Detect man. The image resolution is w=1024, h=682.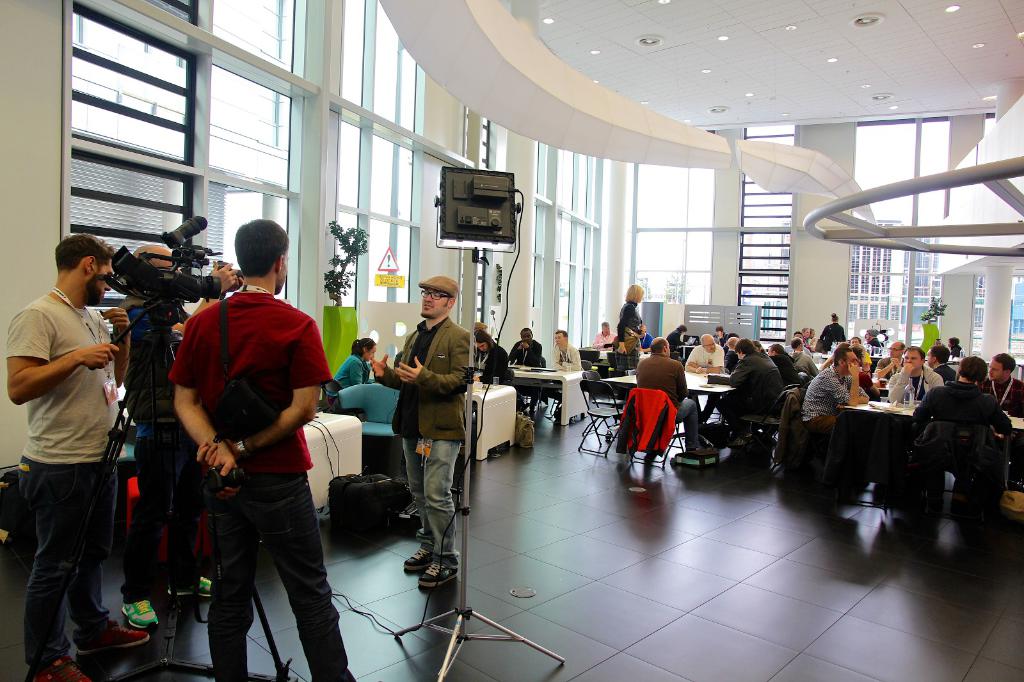
{"left": 888, "top": 342, "right": 947, "bottom": 404}.
